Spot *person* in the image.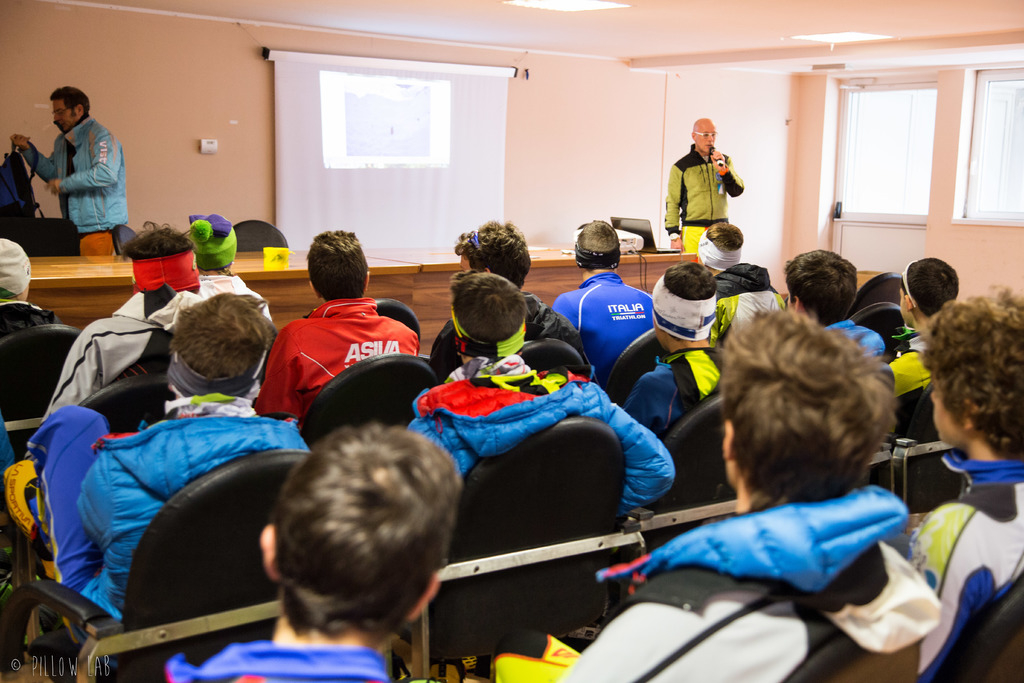
*person* found at (885,272,1023,682).
